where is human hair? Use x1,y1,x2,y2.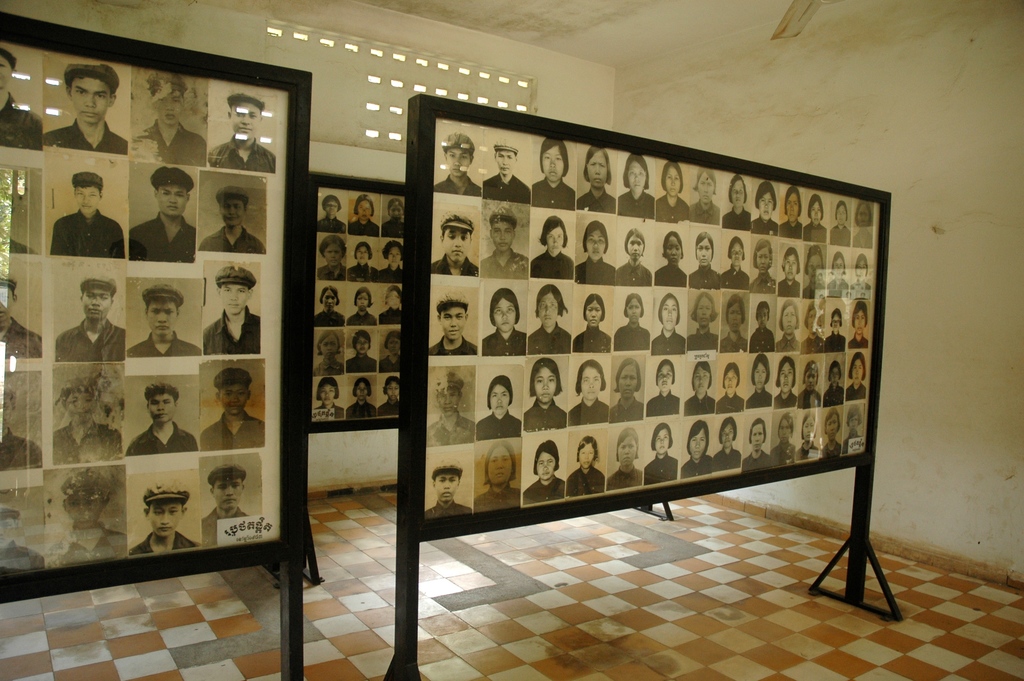
780,245,799,277.
